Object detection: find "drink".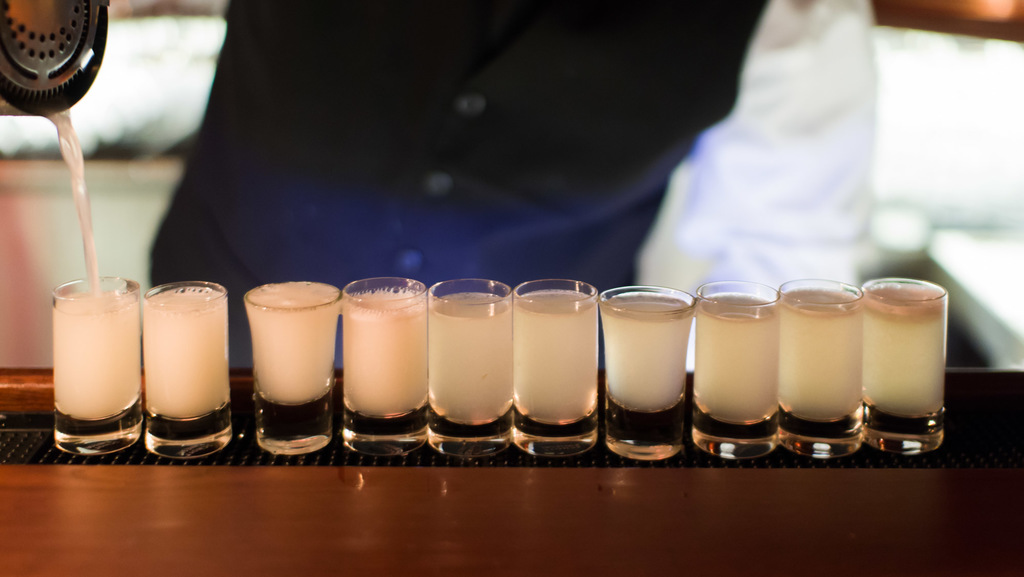
[783,280,868,457].
